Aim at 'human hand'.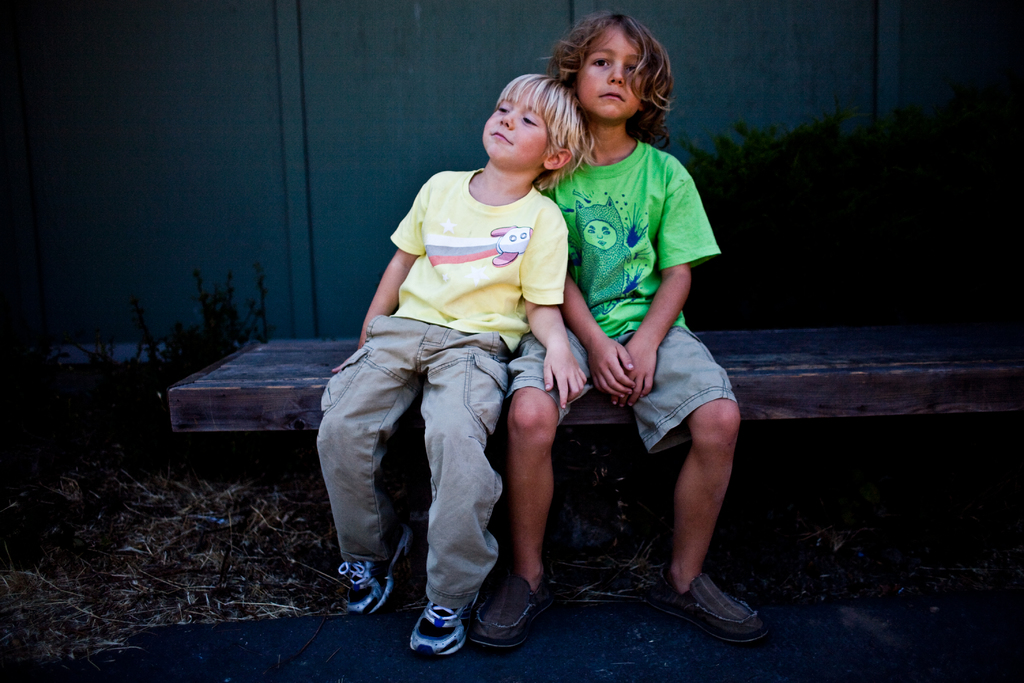
Aimed at pyautogui.locateOnScreen(331, 345, 358, 376).
